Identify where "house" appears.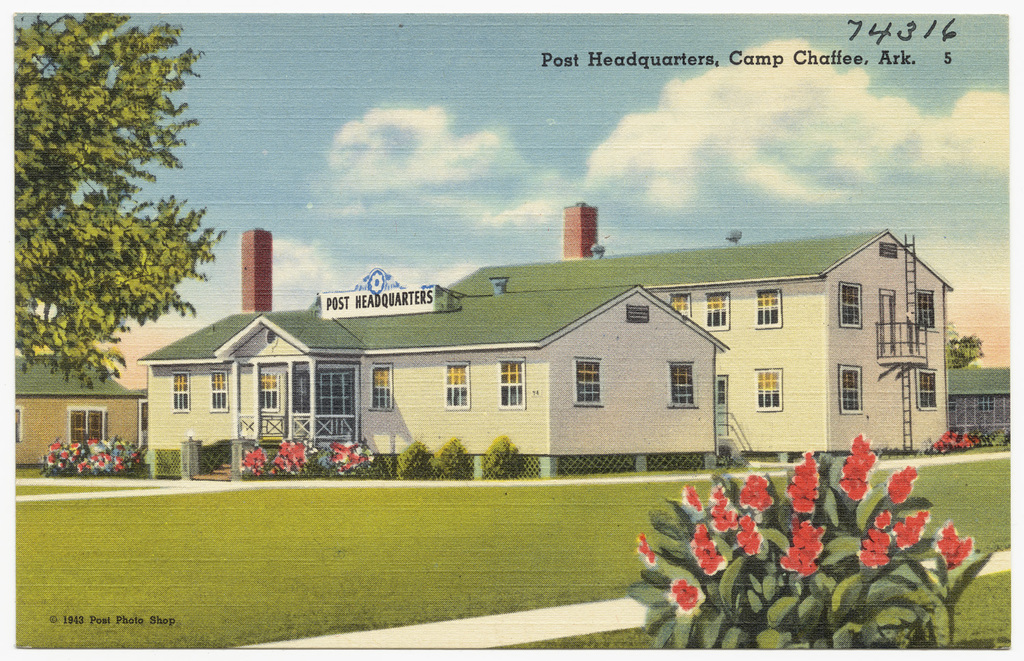
Appears at l=942, t=363, r=1010, b=449.
